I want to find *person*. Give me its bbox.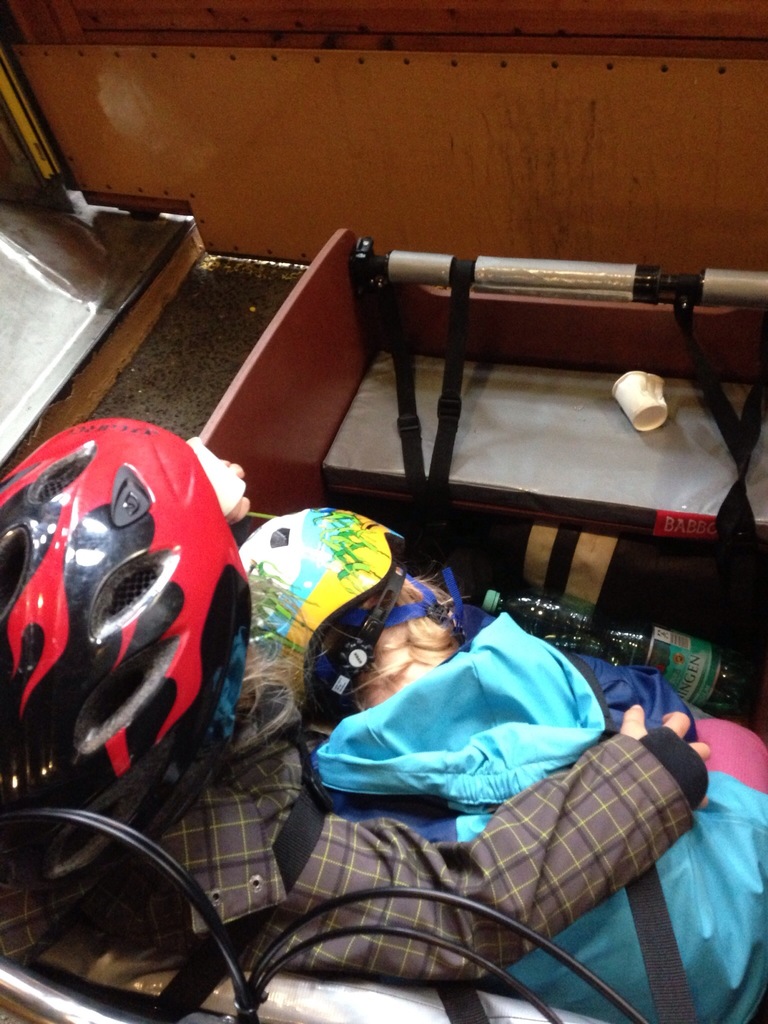
box(0, 419, 713, 982).
